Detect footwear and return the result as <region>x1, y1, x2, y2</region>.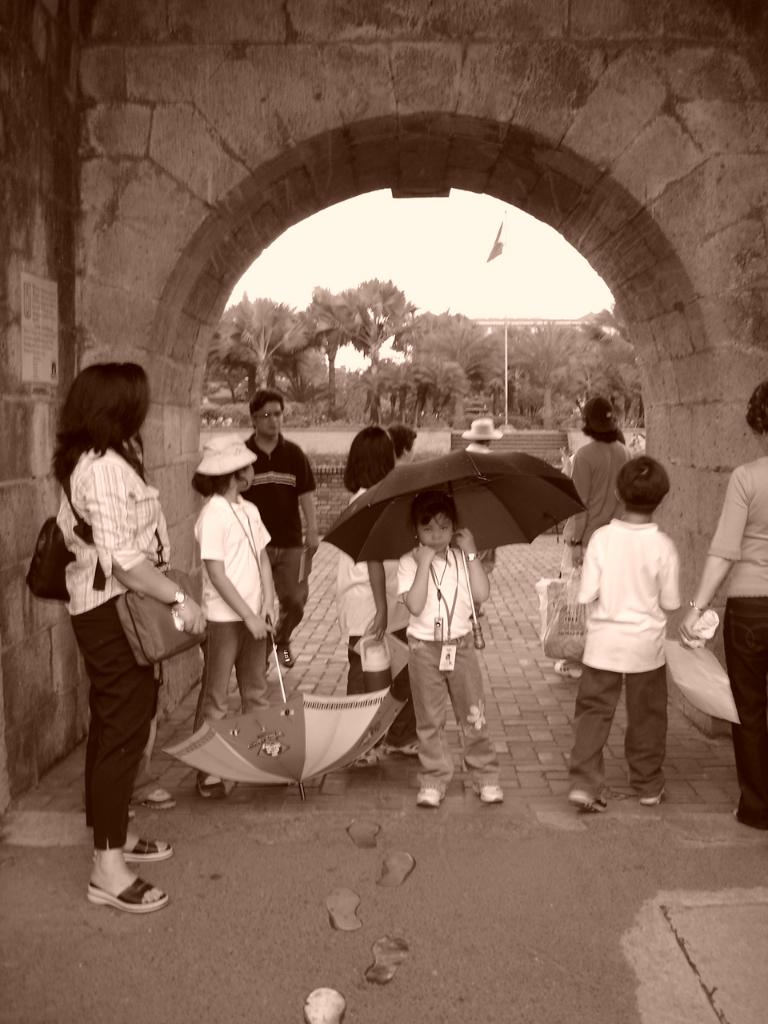
<region>123, 834, 166, 867</region>.
